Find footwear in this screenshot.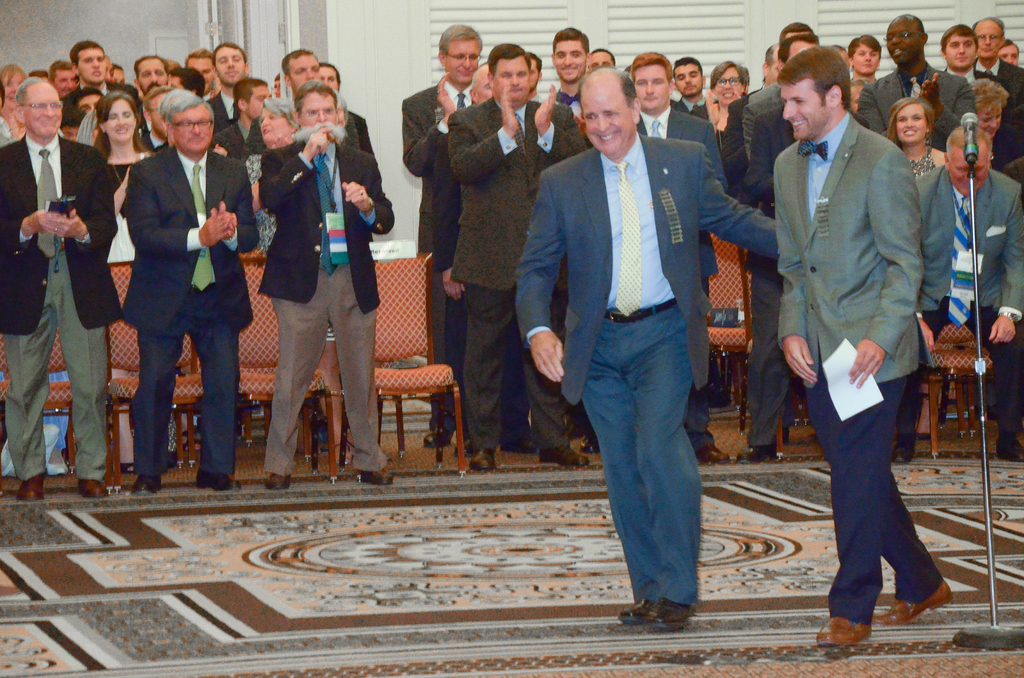
The bounding box for footwear is [left=196, top=471, right=231, bottom=490].
